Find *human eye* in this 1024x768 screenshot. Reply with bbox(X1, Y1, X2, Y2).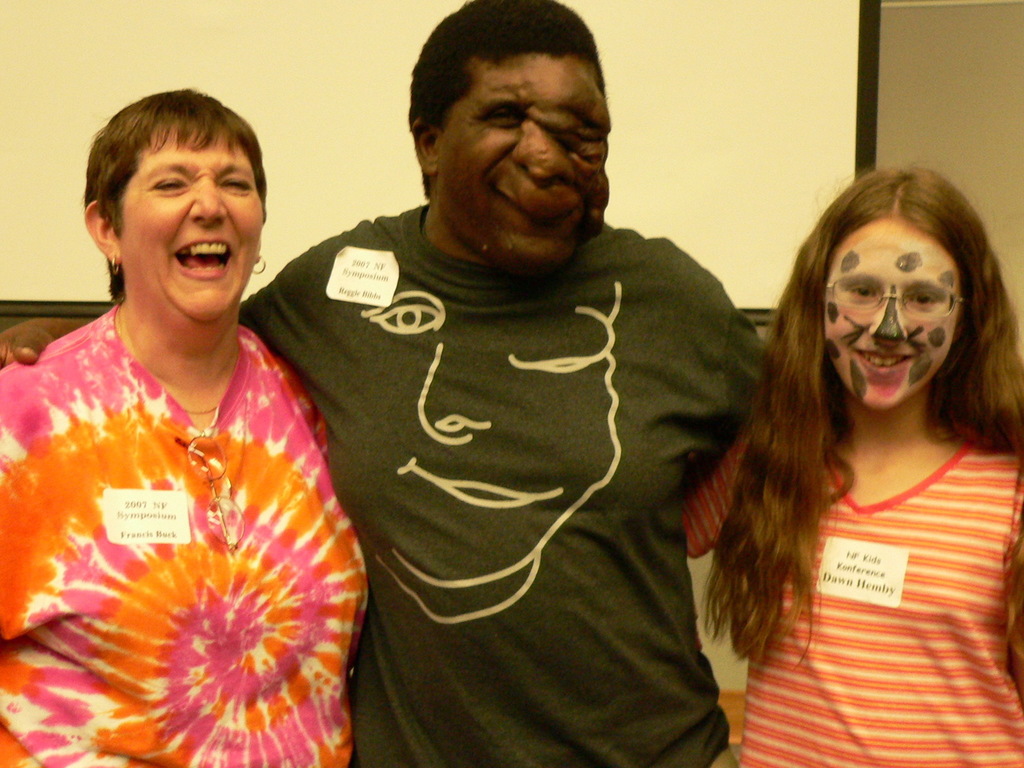
bbox(907, 281, 941, 311).
